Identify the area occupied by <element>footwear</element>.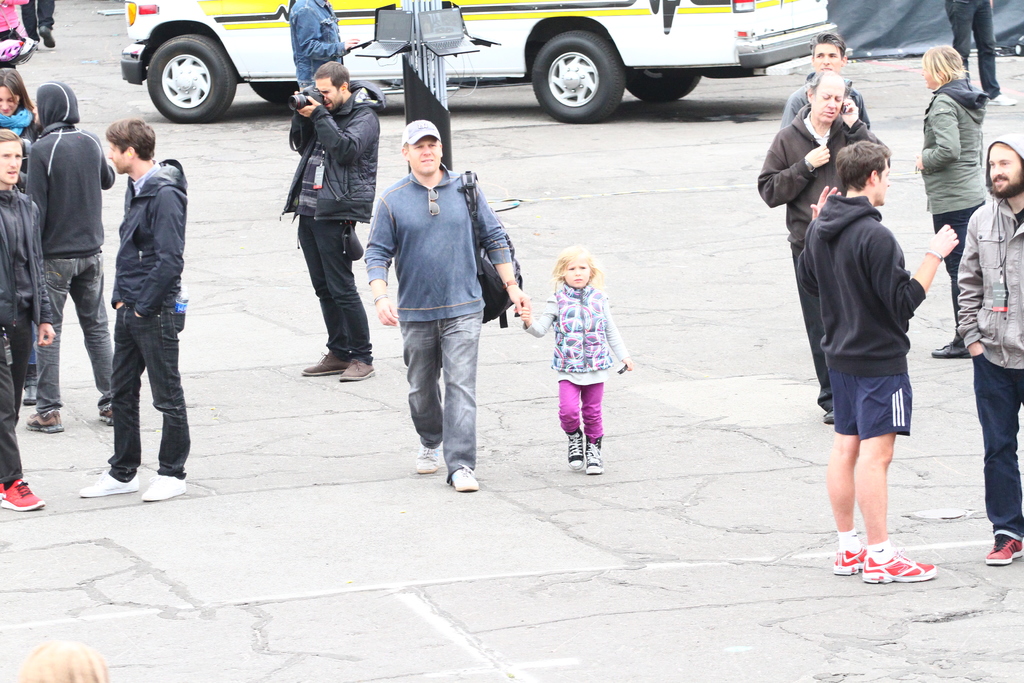
Area: x1=140 y1=474 x2=182 y2=504.
